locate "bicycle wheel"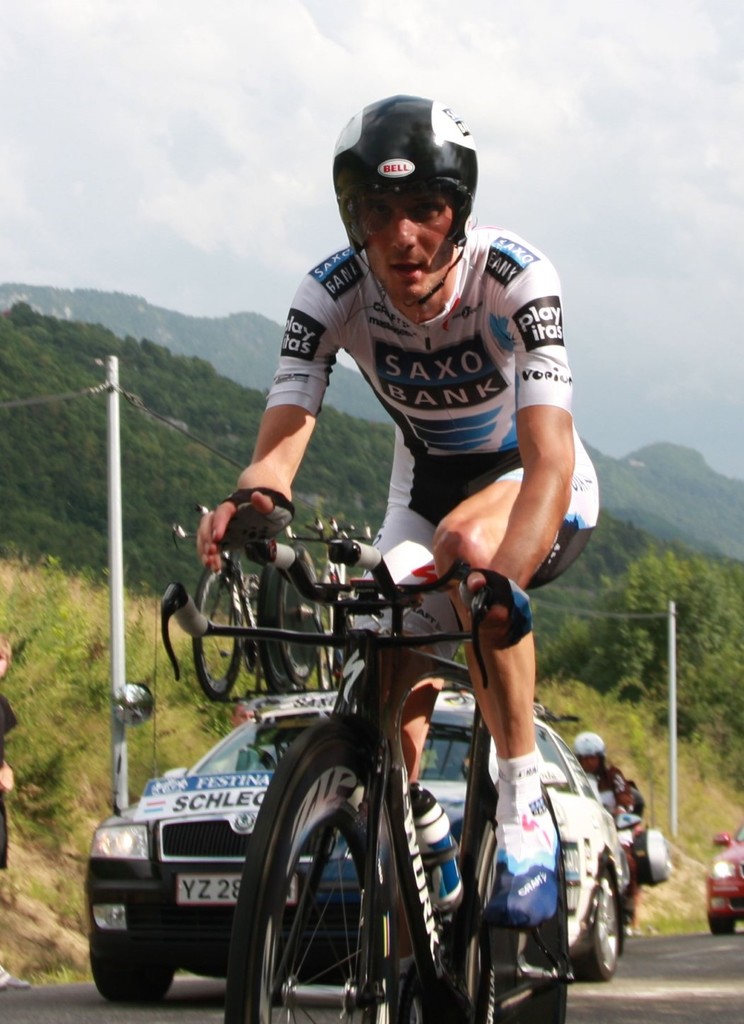
(258, 558, 298, 694)
